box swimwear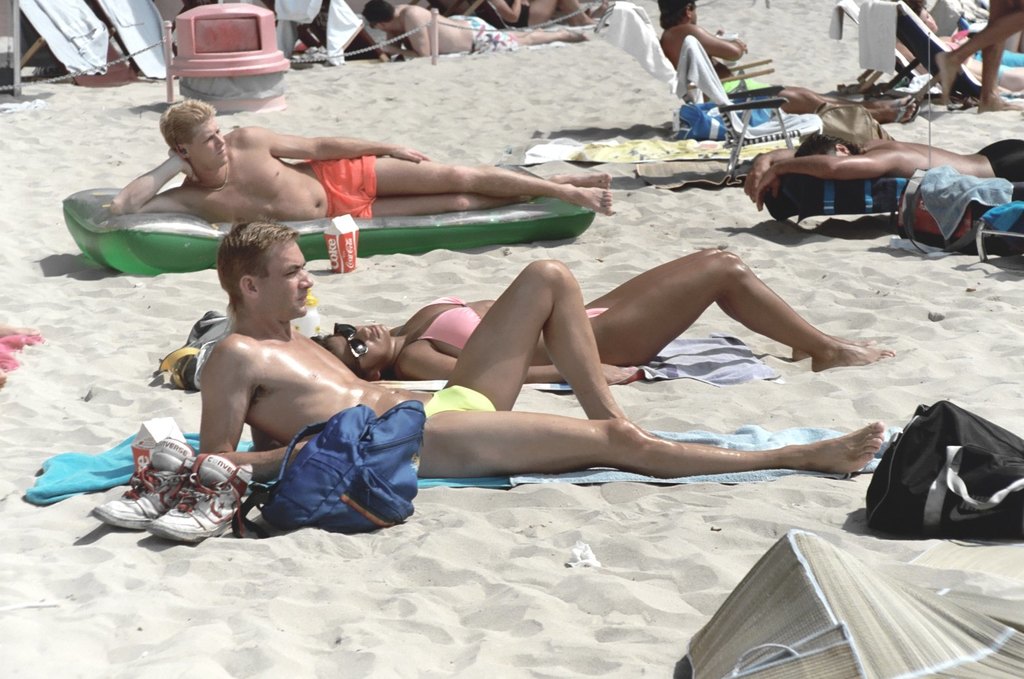
detection(392, 295, 482, 369)
